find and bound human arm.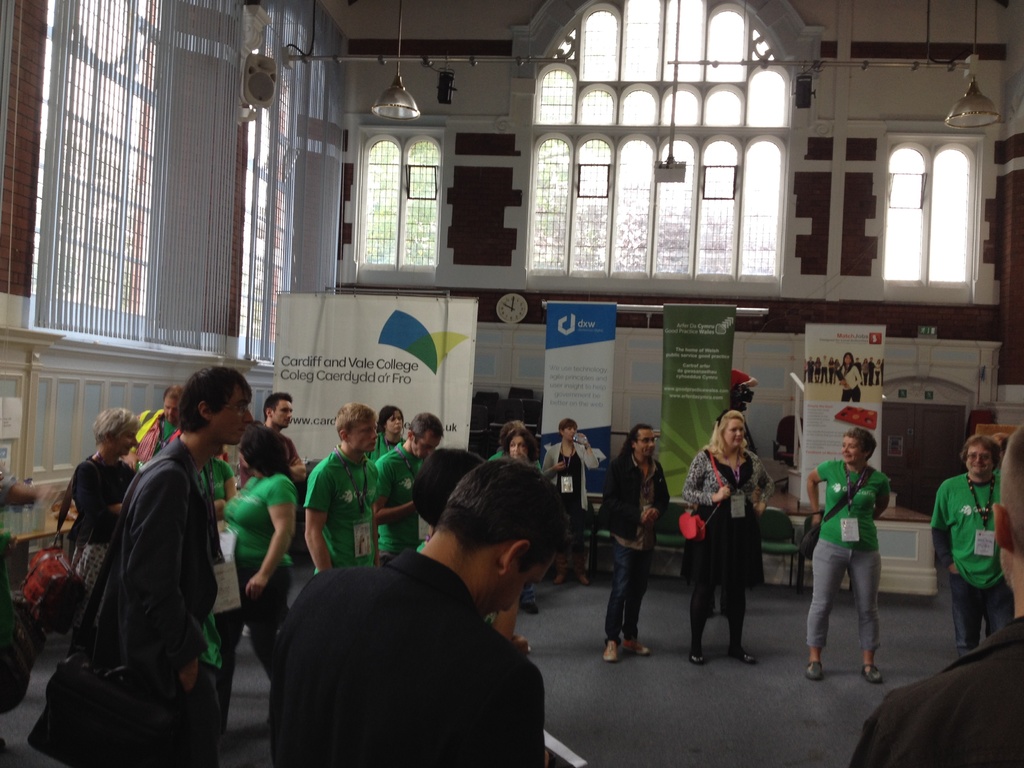
Bound: x1=125, y1=470, x2=207, y2=692.
